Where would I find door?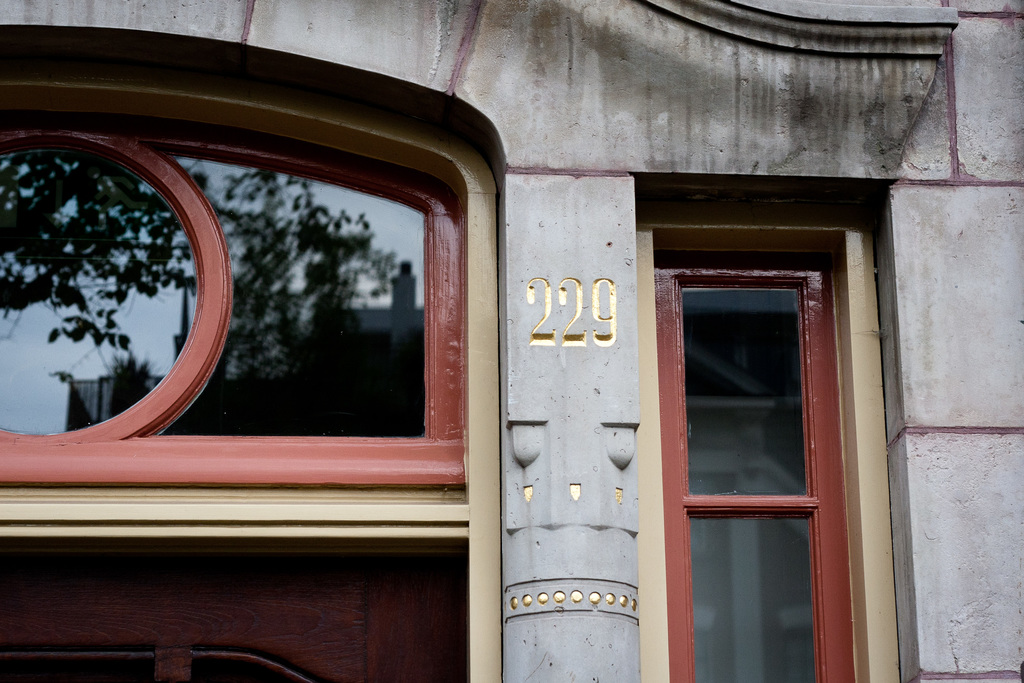
At <box>0,527,463,682</box>.
